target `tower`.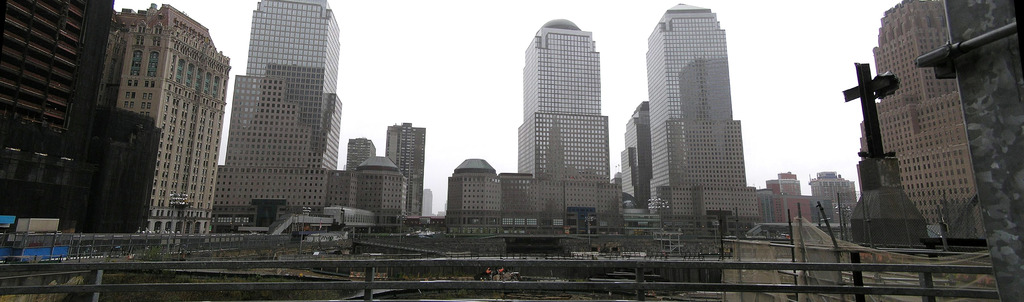
Target region: Rect(214, 0, 406, 232).
